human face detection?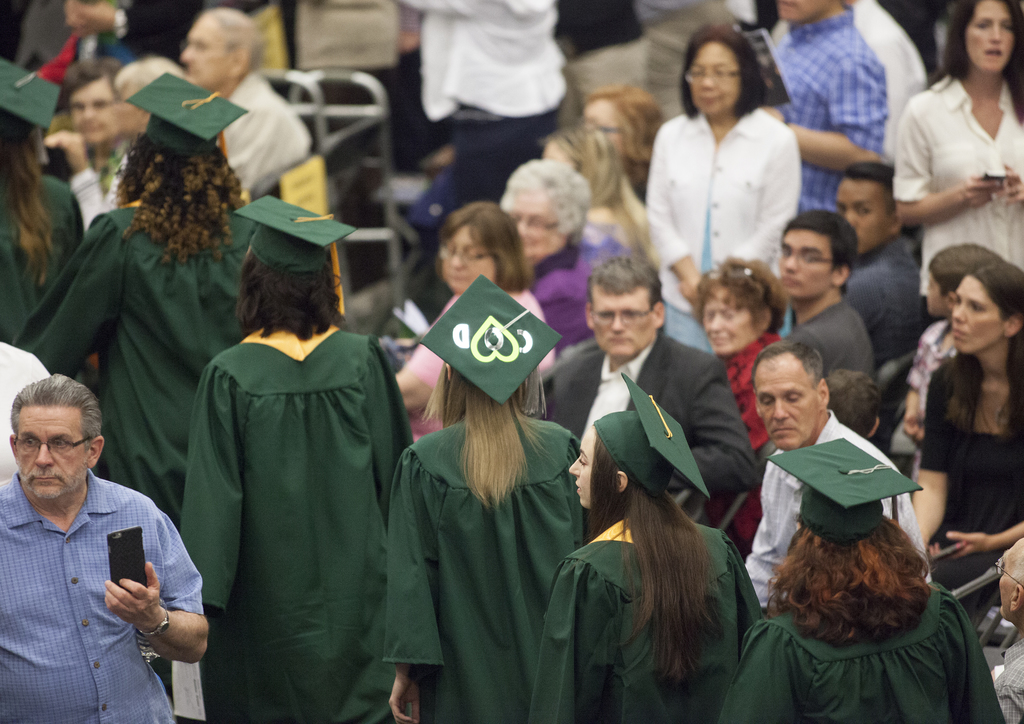
x1=777, y1=226, x2=833, y2=300
